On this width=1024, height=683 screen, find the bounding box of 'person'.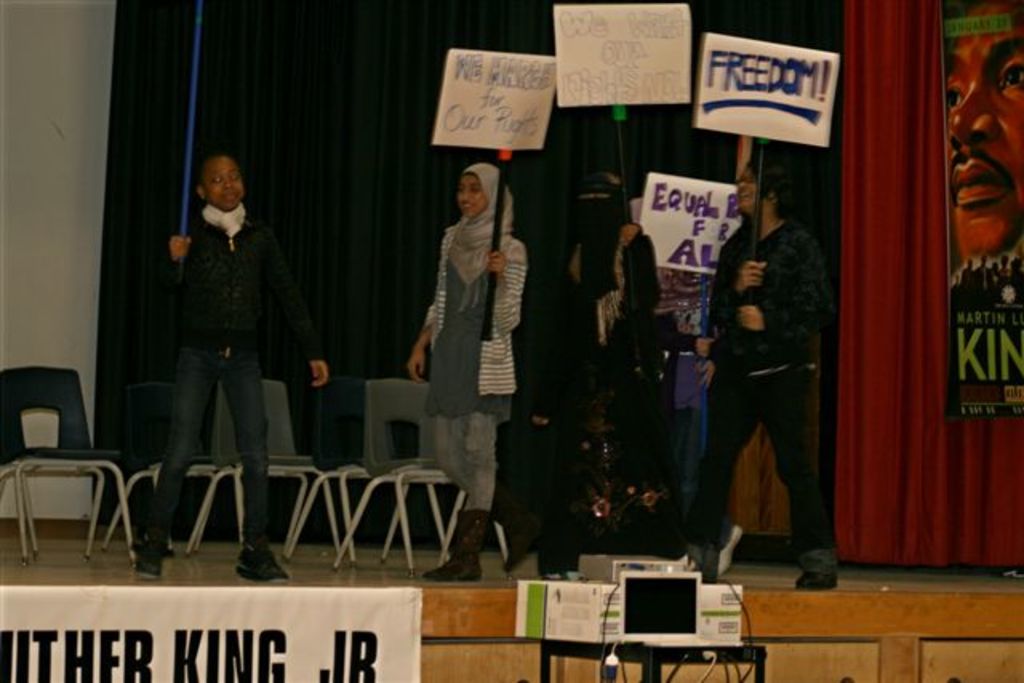
Bounding box: [123,152,326,590].
